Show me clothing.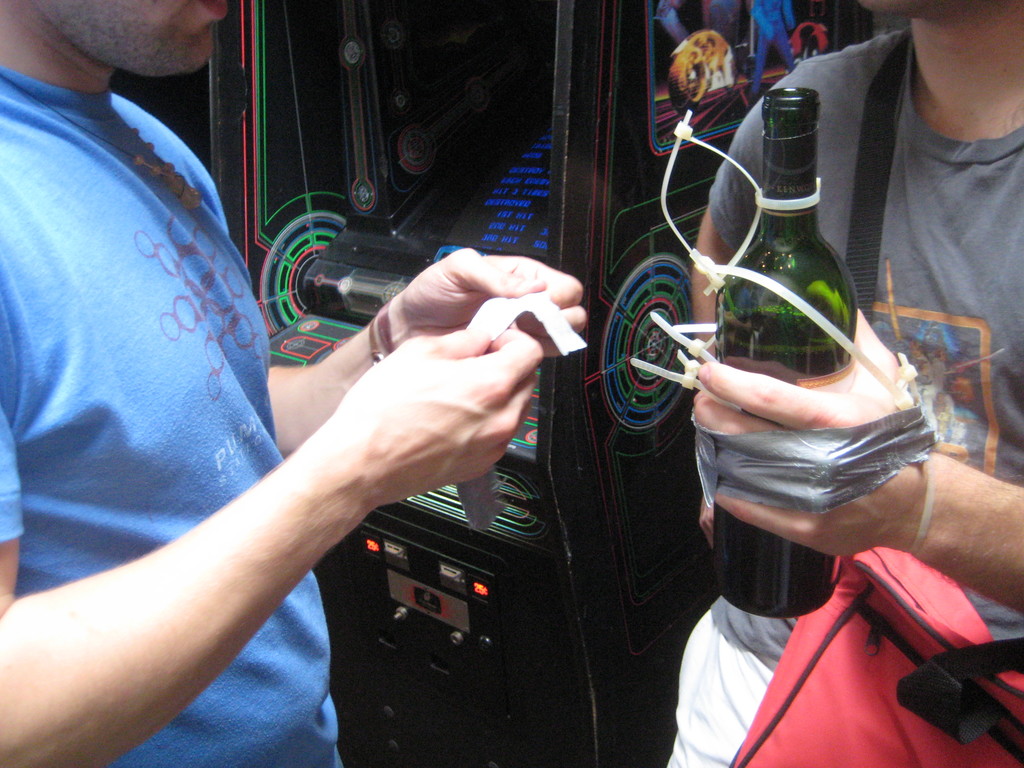
clothing is here: (652, 34, 1023, 767).
